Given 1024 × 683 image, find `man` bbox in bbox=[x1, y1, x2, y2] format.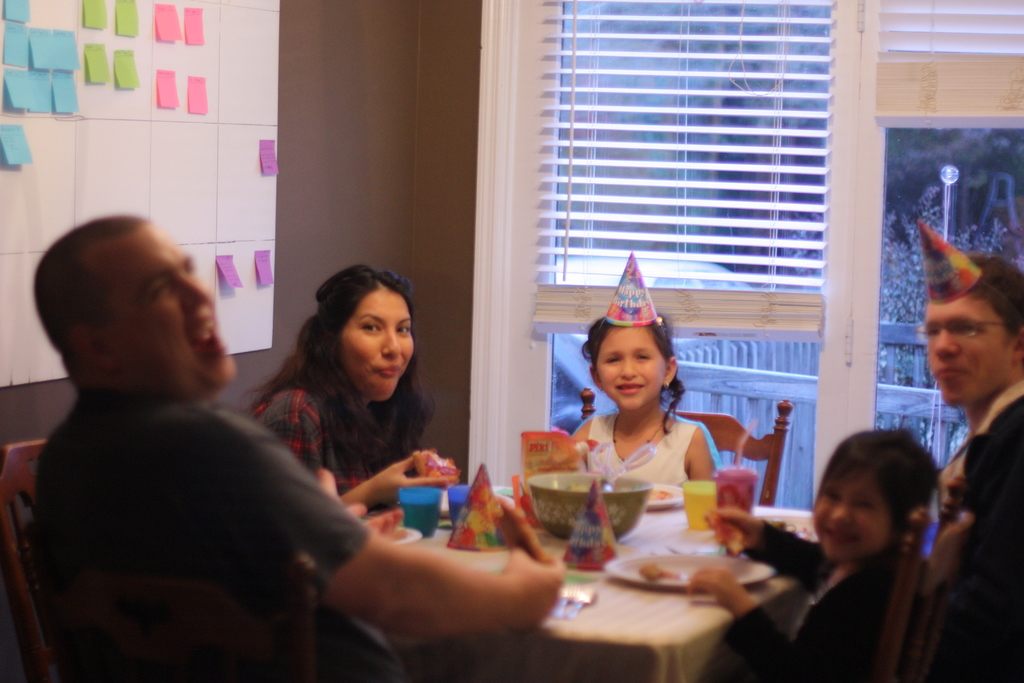
bbox=[922, 257, 1023, 682].
